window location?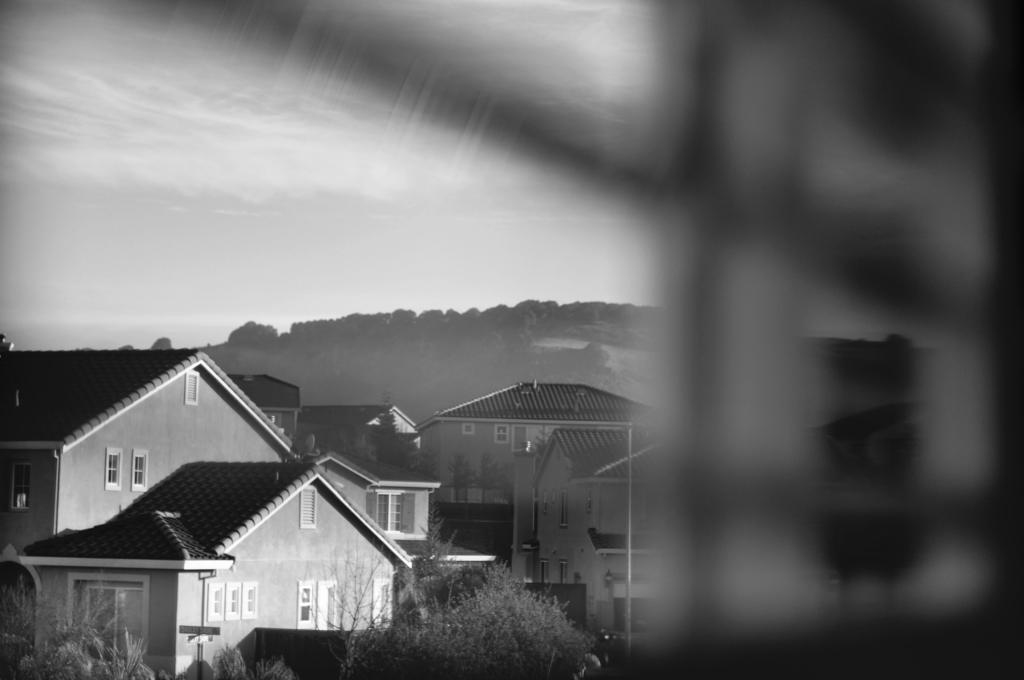
[left=373, top=491, right=405, bottom=537]
